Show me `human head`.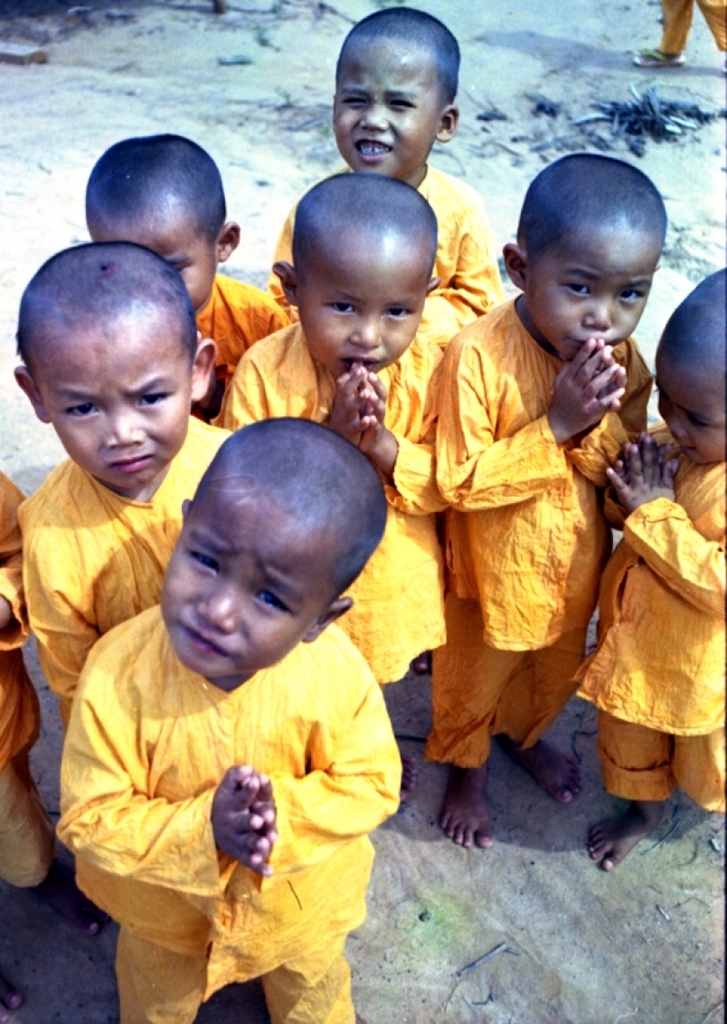
`human head` is here: 269,169,444,373.
